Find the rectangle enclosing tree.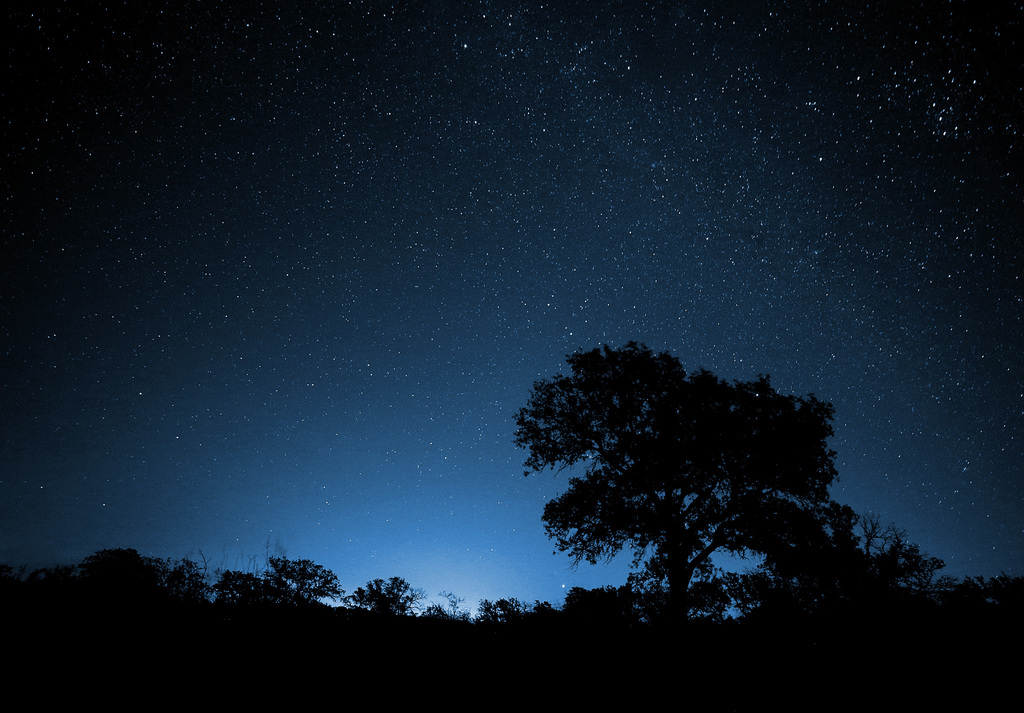
bbox(493, 320, 899, 645).
